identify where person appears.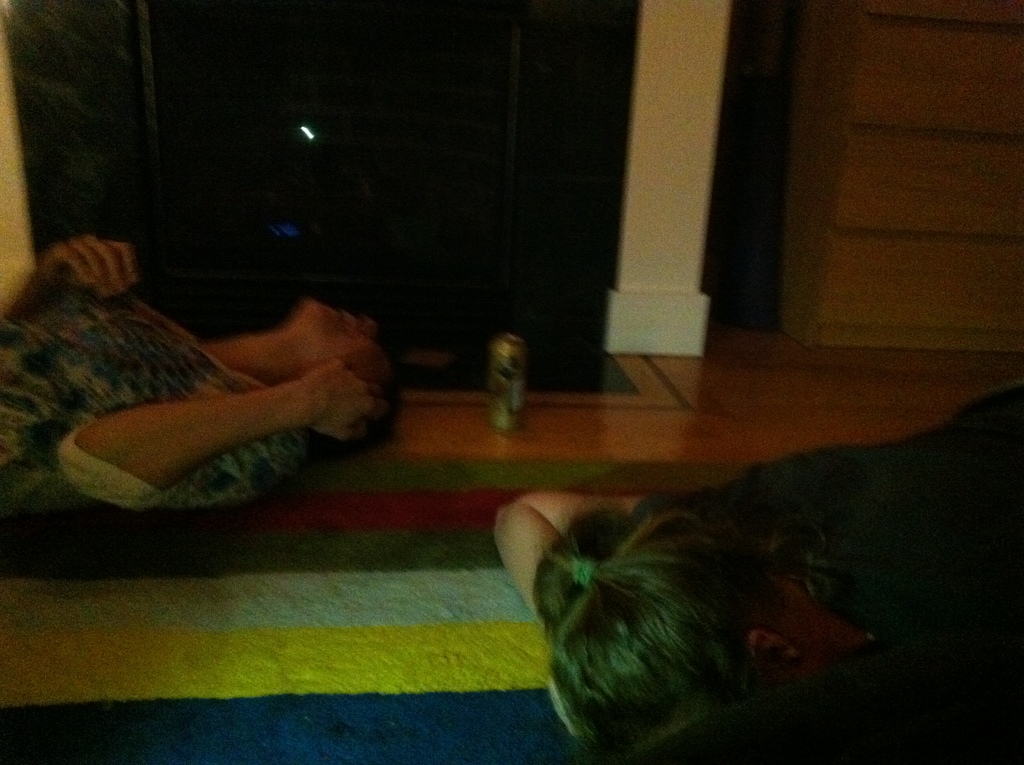
Appears at {"left": 495, "top": 388, "right": 1023, "bottom": 764}.
